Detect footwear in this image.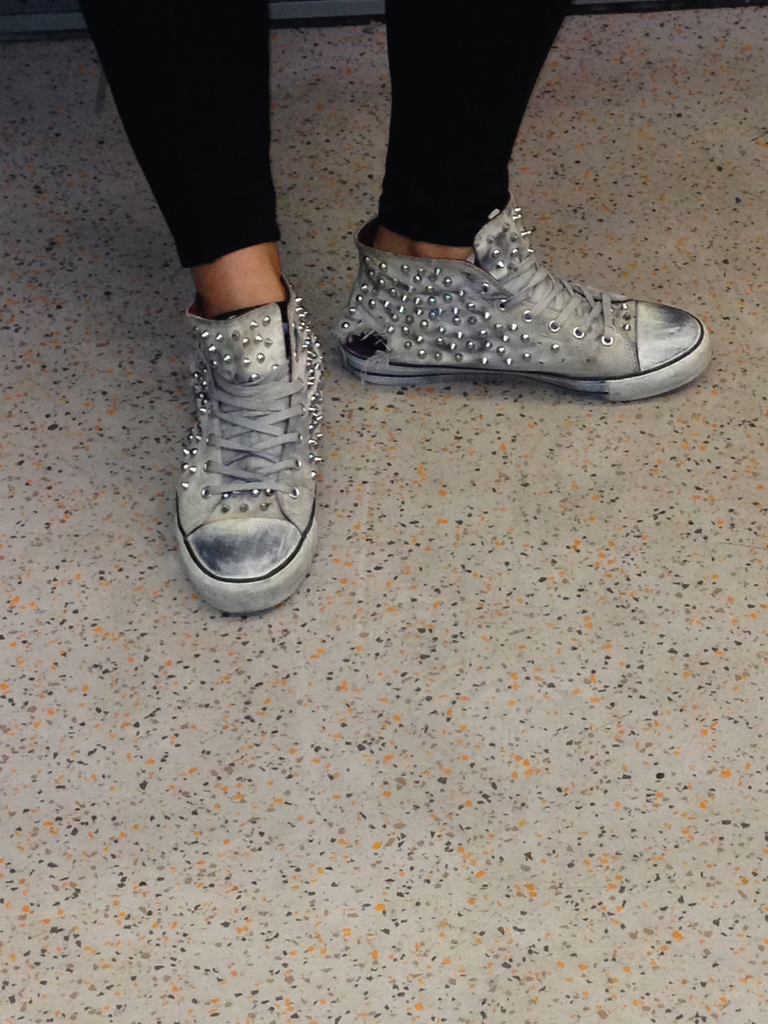
Detection: rect(342, 188, 717, 391).
